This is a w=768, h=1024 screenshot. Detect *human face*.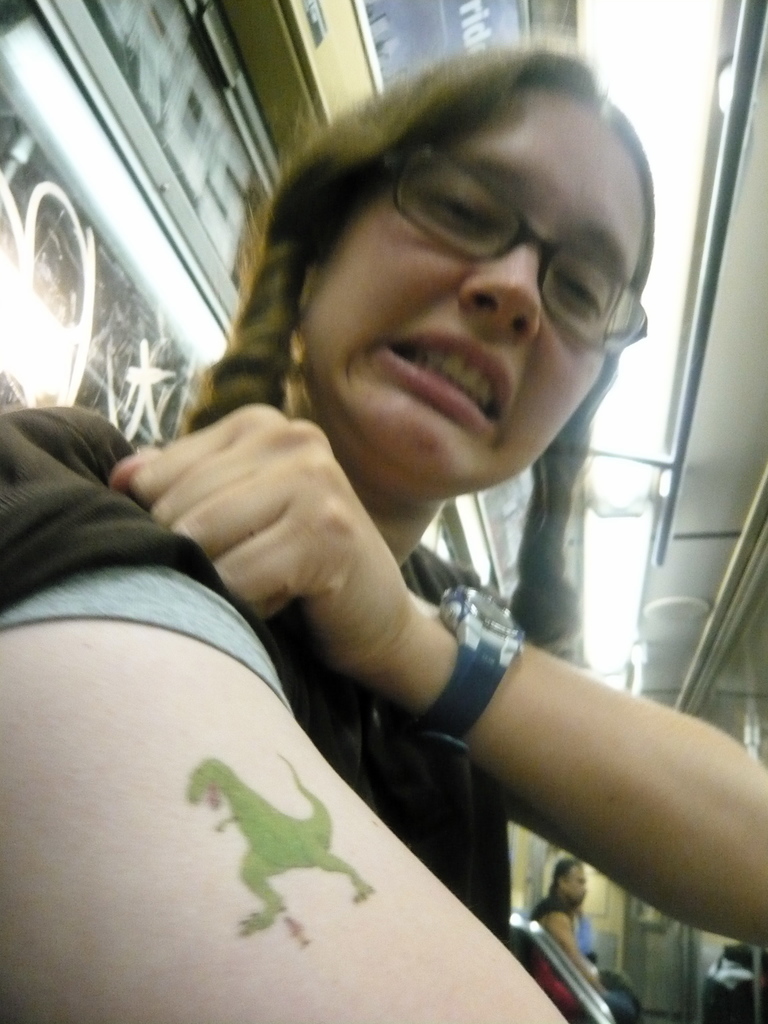
<bbox>296, 92, 646, 508</bbox>.
